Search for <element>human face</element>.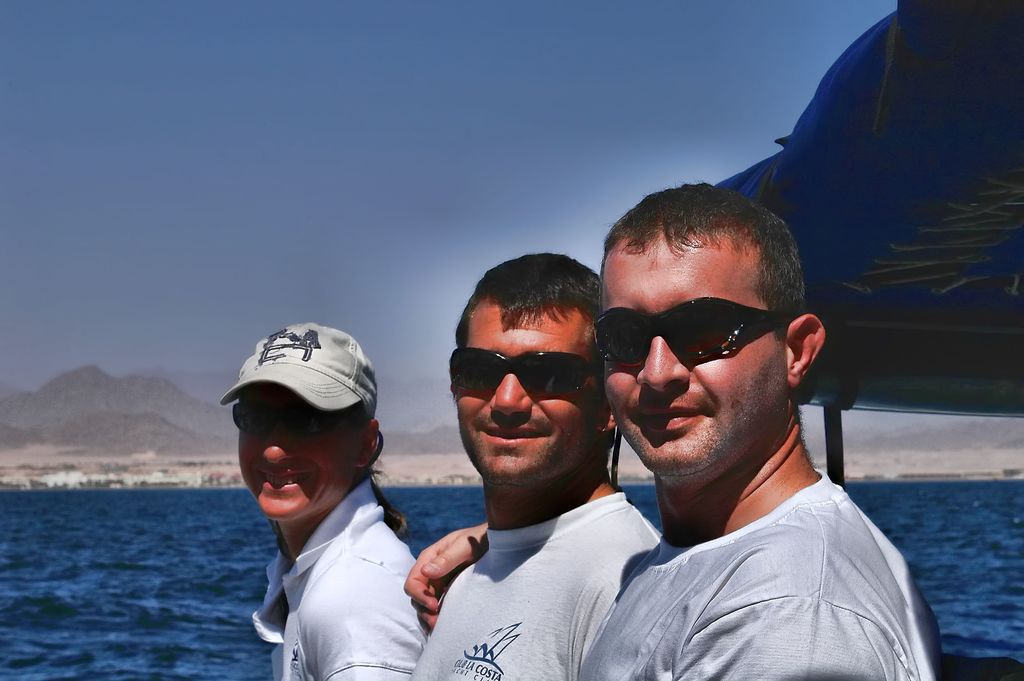
Found at bbox=[456, 308, 607, 486].
